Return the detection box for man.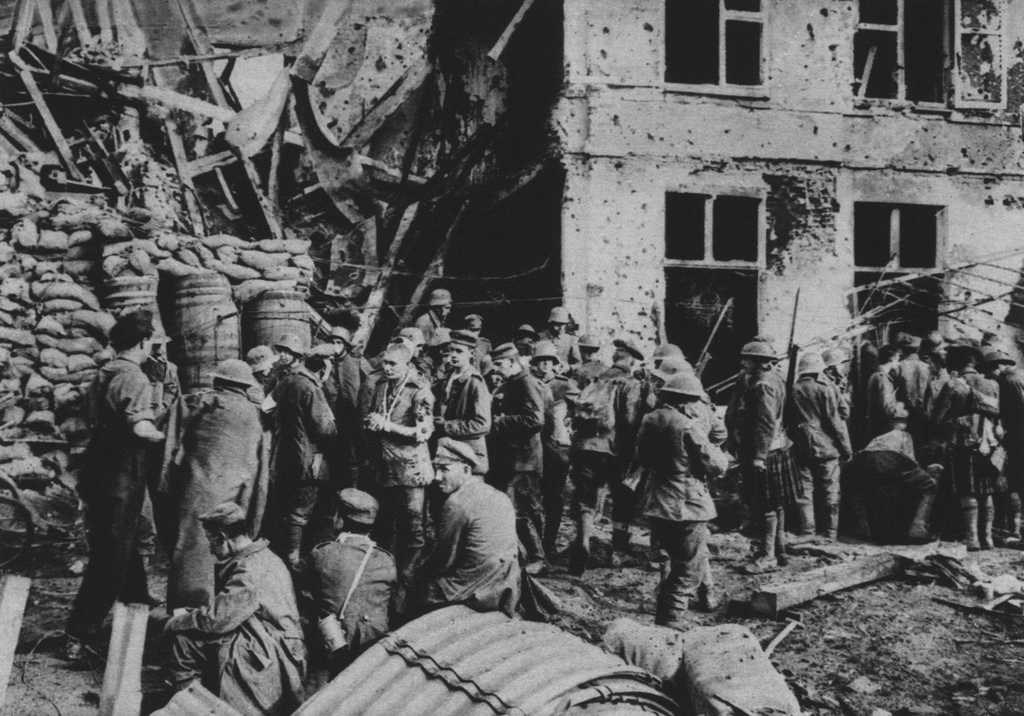
box=[792, 356, 851, 541].
